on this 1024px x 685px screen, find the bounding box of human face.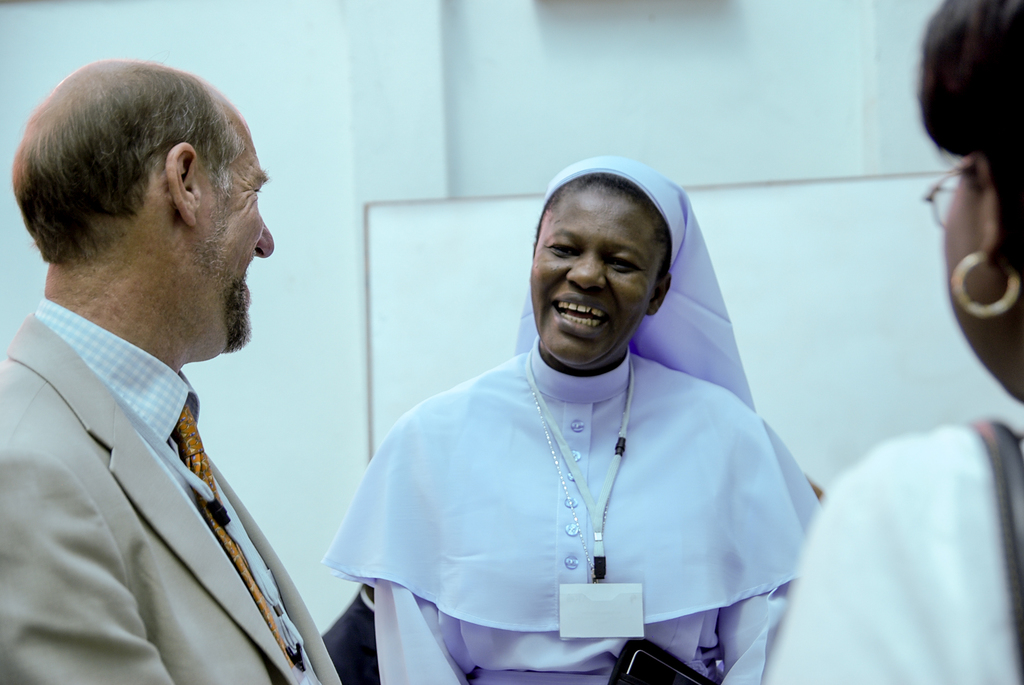
Bounding box: bbox=(527, 189, 668, 368).
